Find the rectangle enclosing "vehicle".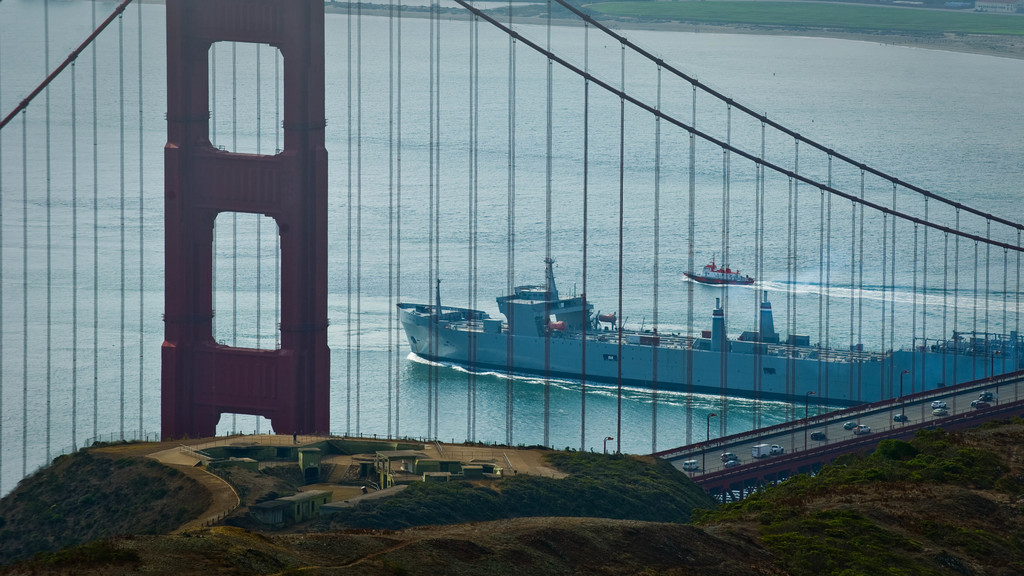
locate(755, 442, 769, 460).
